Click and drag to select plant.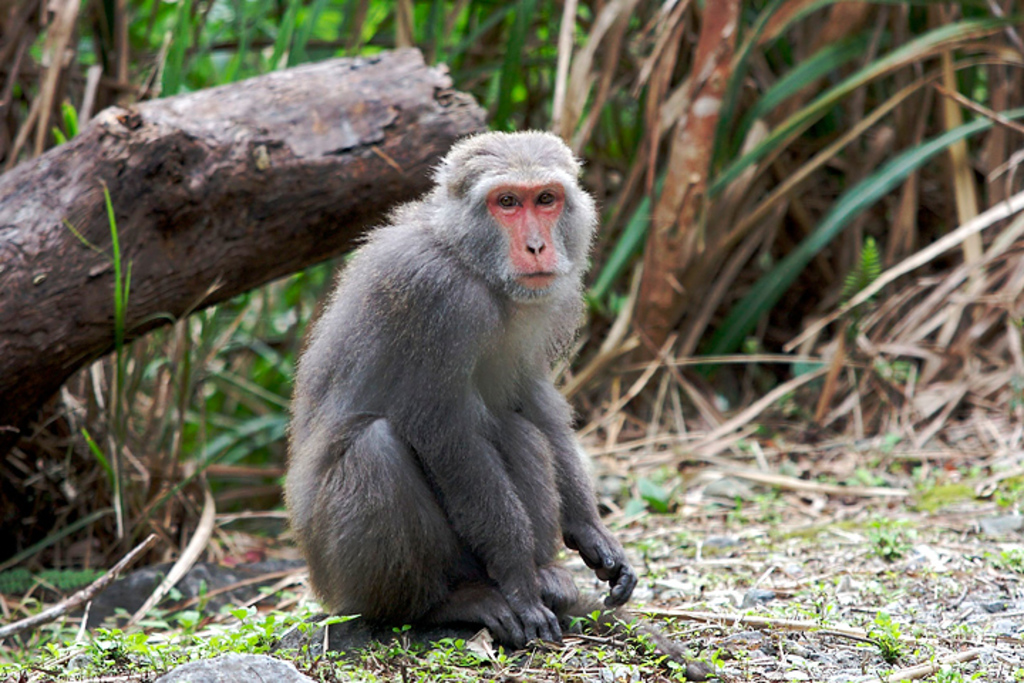
Selection: <region>499, 643, 513, 666</region>.
